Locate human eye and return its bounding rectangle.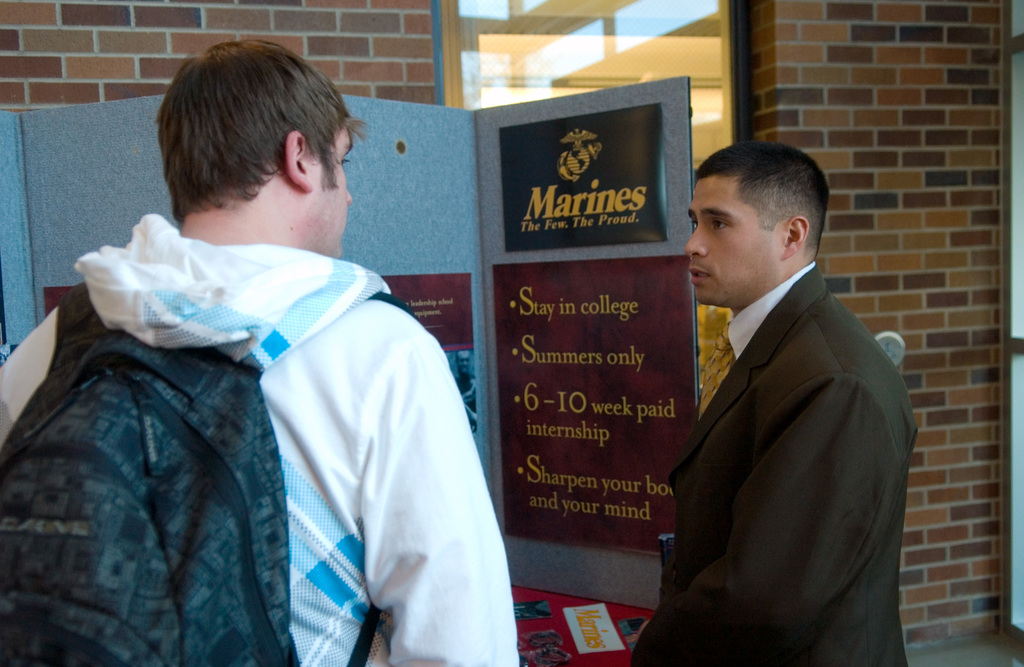
Rect(709, 214, 733, 230).
